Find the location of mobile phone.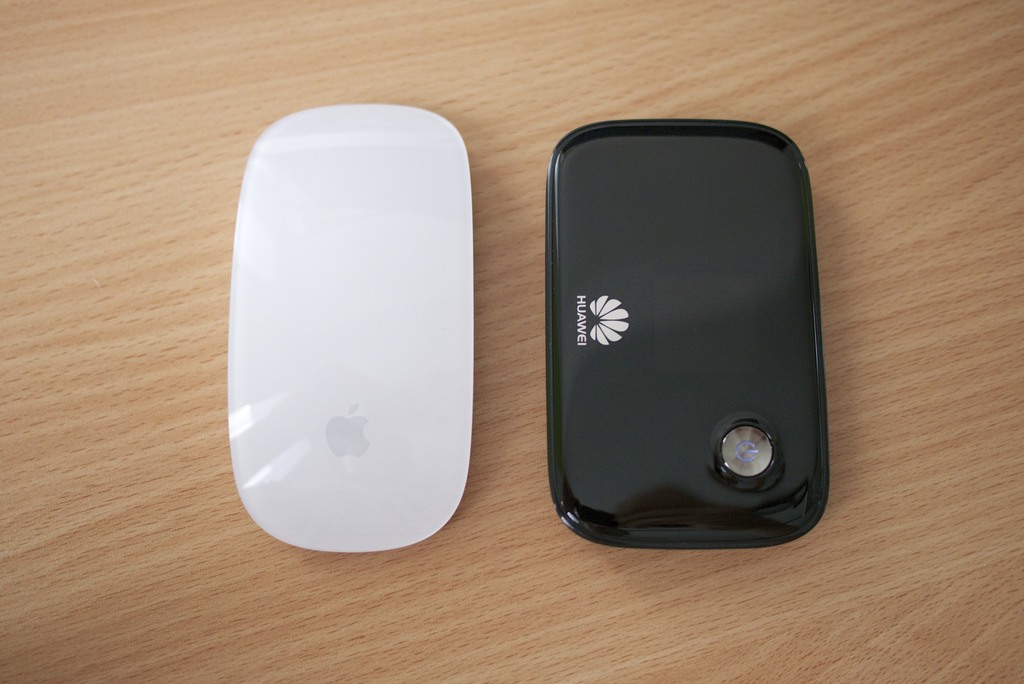
Location: <bbox>531, 101, 846, 529</bbox>.
